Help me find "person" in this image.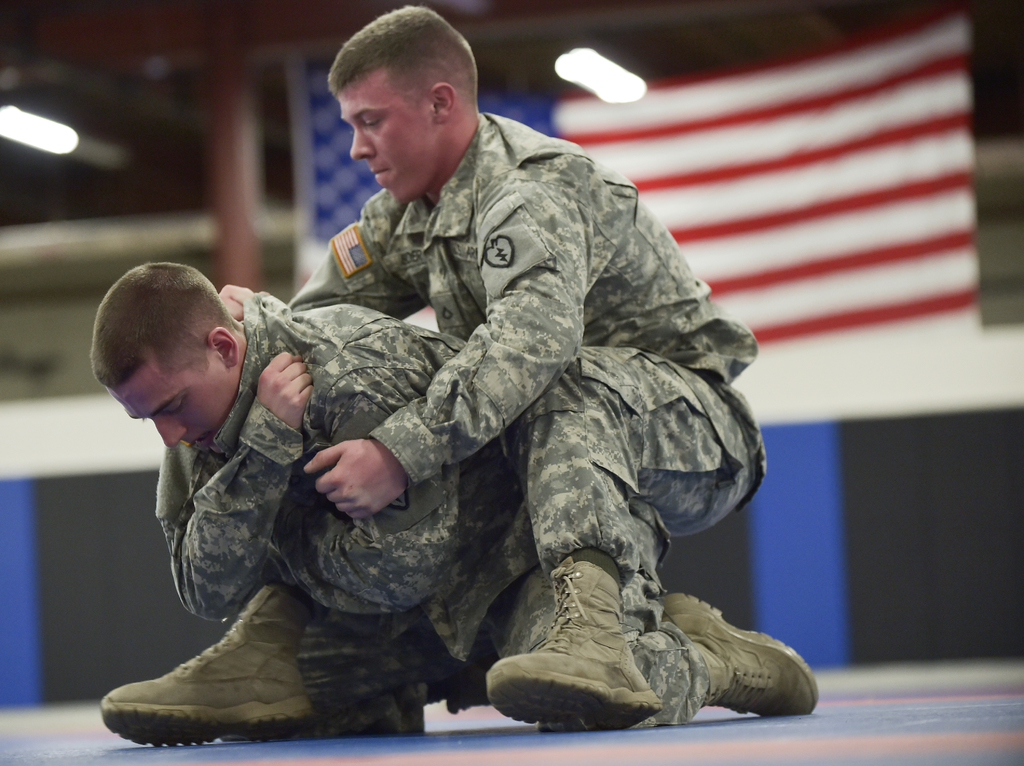
Found it: (left=91, top=261, right=820, bottom=735).
